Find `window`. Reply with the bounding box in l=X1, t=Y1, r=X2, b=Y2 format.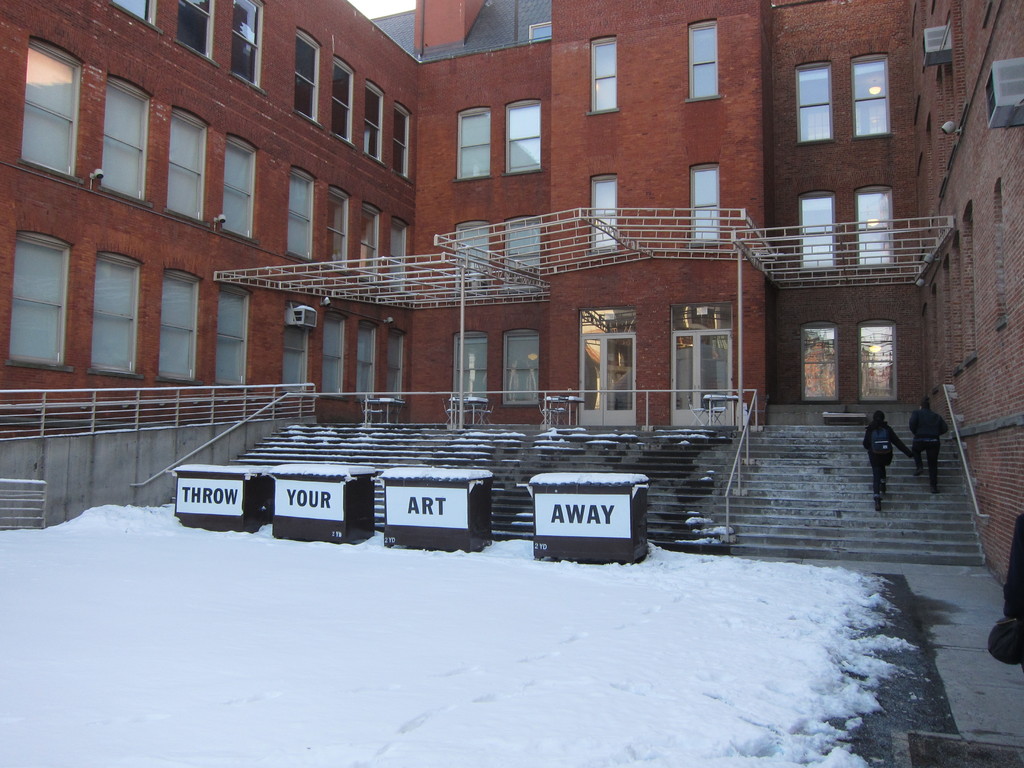
l=496, t=99, r=548, b=180.
